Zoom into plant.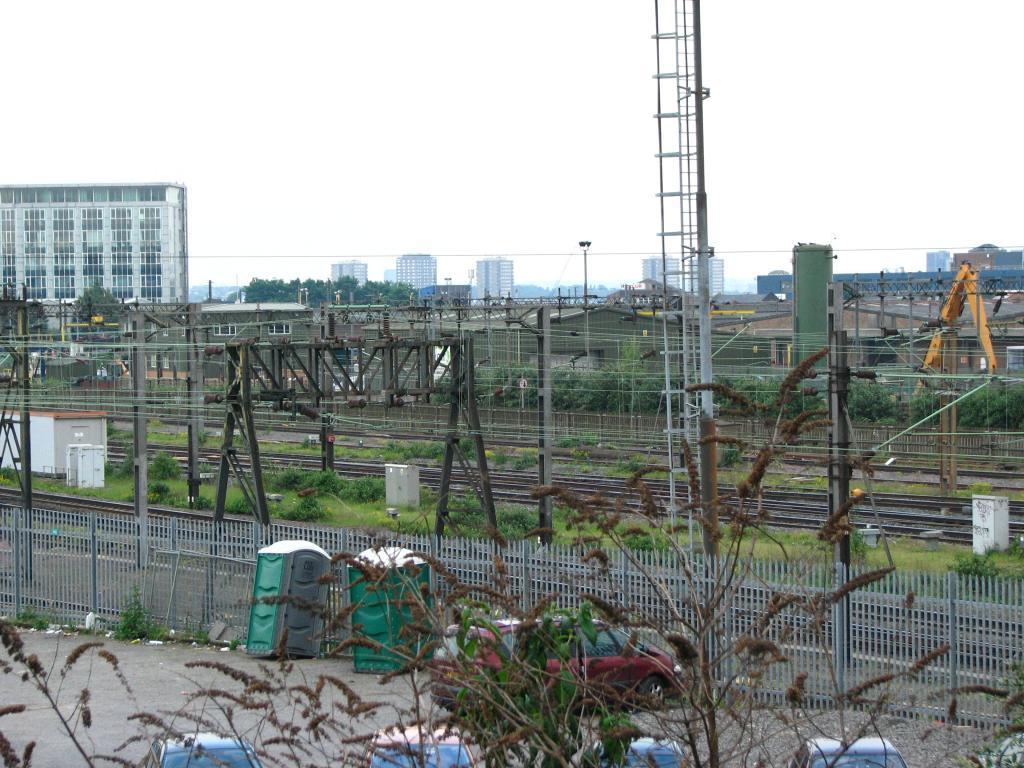
Zoom target: Rect(19, 600, 78, 631).
